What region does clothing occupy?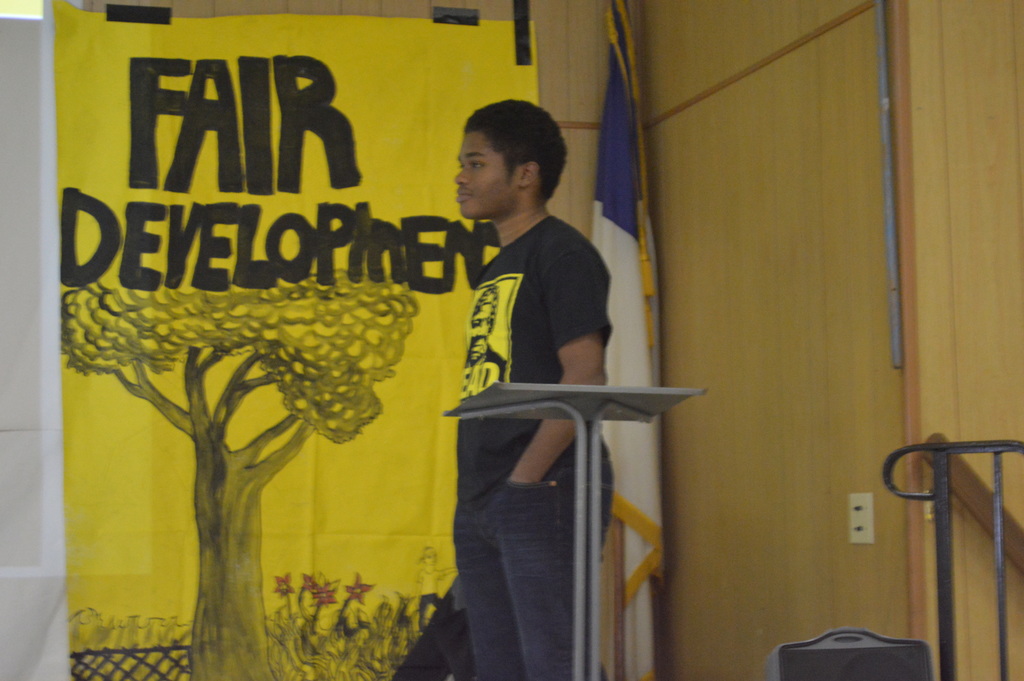
l=451, t=210, r=617, b=680.
